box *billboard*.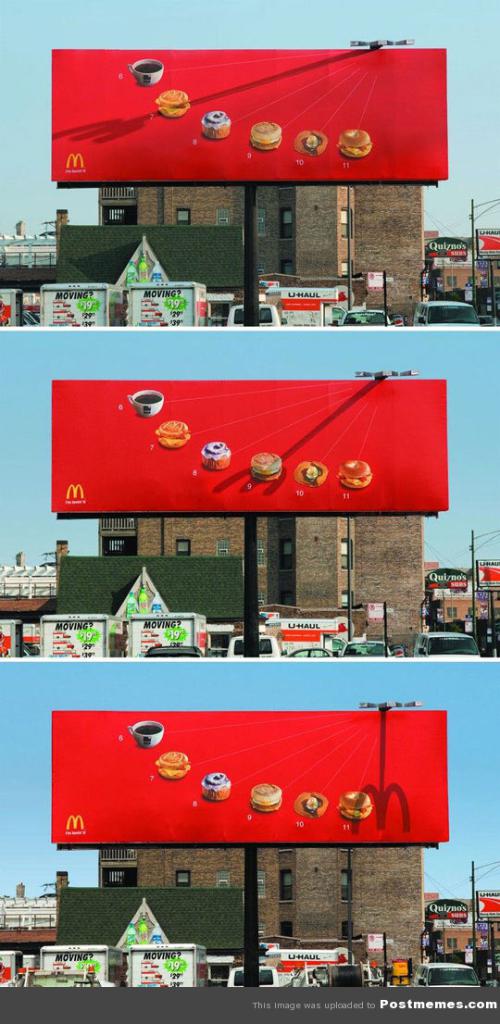
{"x1": 50, "y1": 706, "x2": 456, "y2": 847}.
